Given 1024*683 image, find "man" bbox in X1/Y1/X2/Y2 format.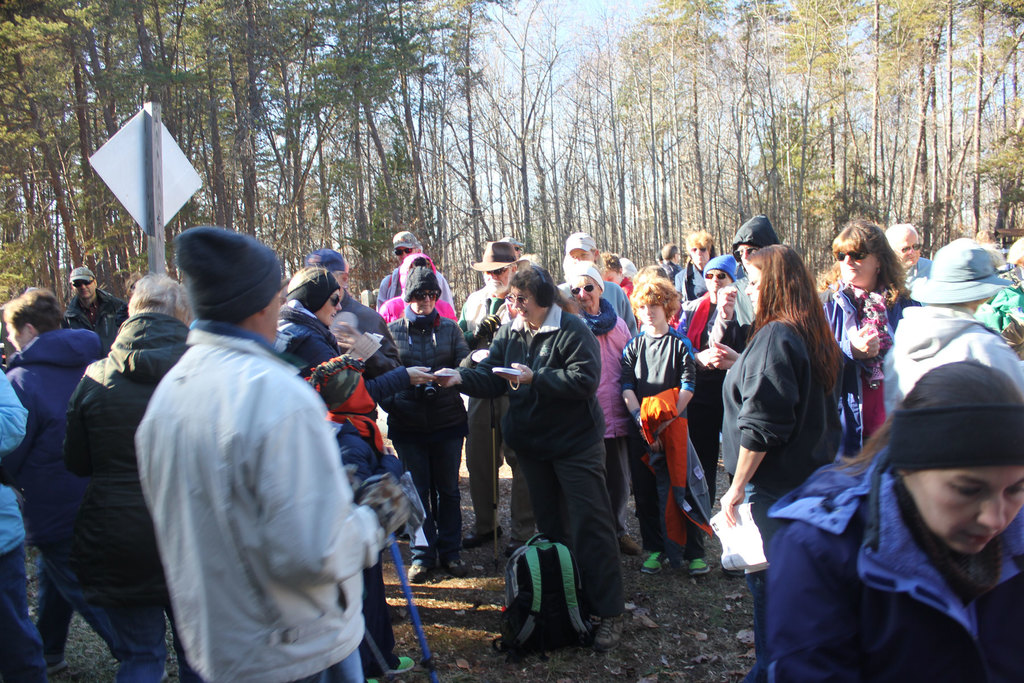
556/236/640/342.
